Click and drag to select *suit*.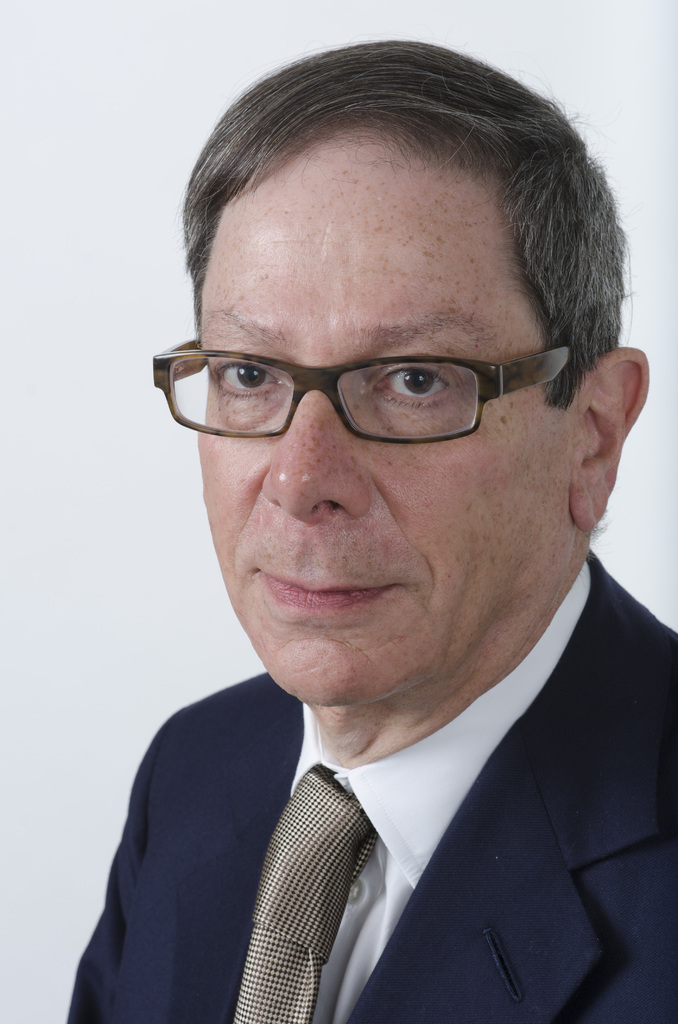
Selection: x1=62 y1=545 x2=677 y2=1022.
